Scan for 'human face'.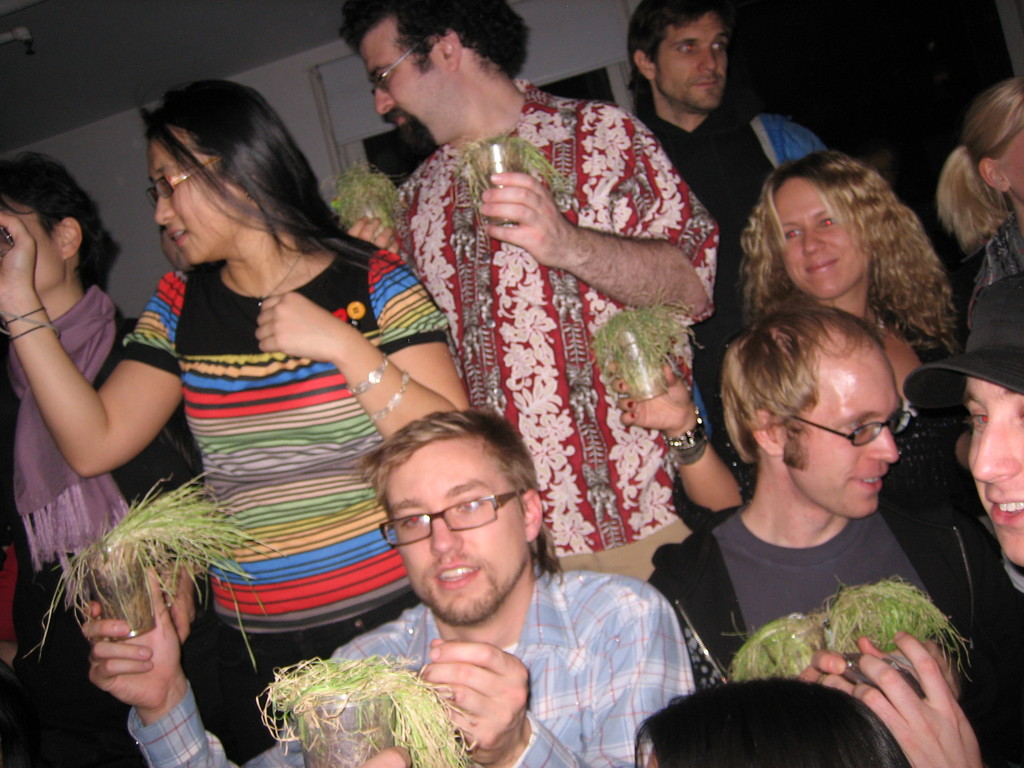
Scan result: bbox(655, 9, 731, 113).
